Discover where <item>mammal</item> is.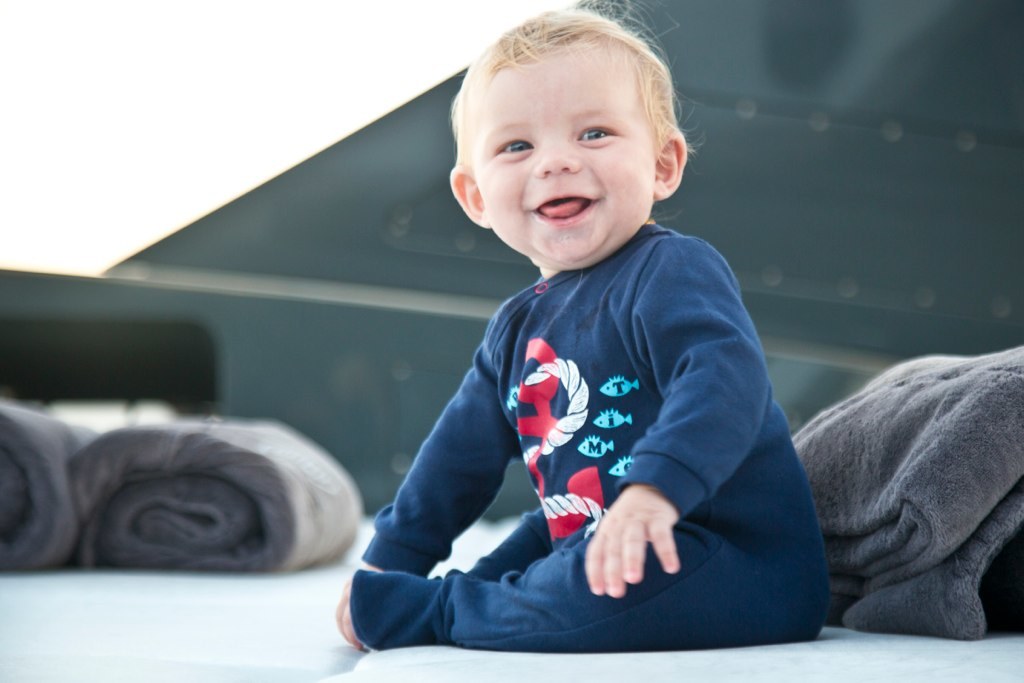
Discovered at (left=320, top=60, right=852, bottom=658).
